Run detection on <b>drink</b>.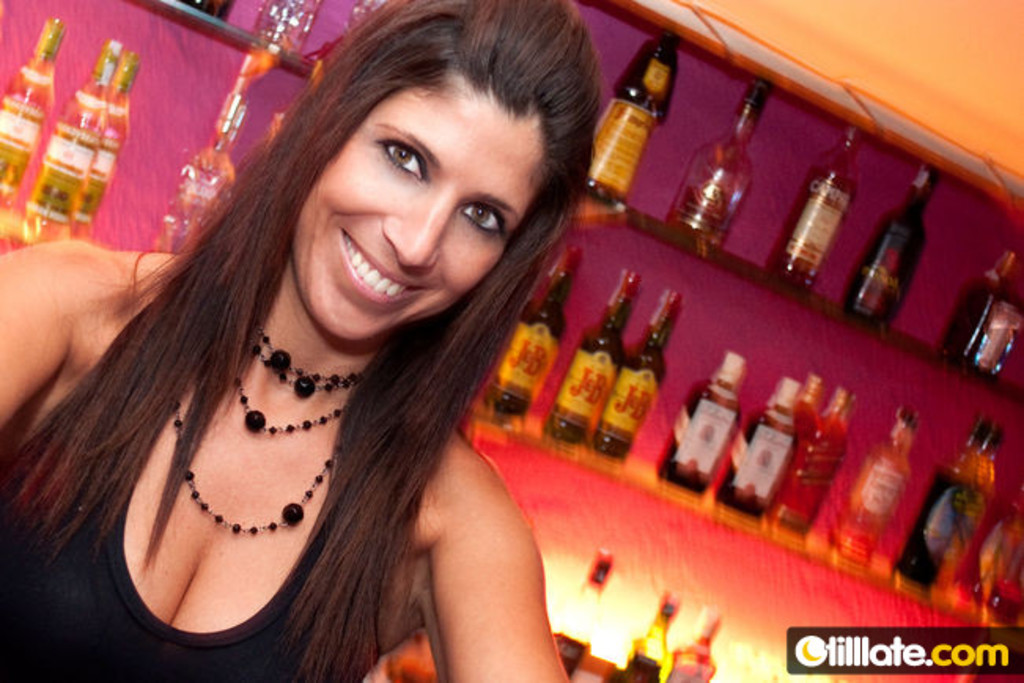
Result: <bbox>760, 165, 853, 285</bbox>.
